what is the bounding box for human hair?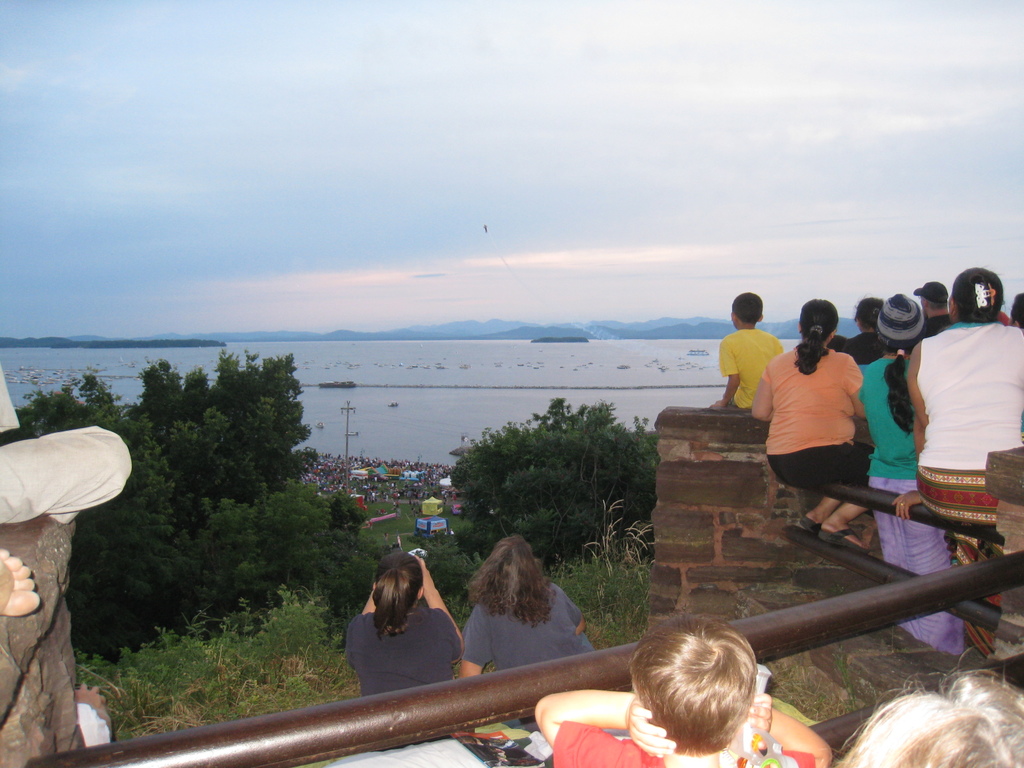
bbox=(1009, 290, 1023, 328).
